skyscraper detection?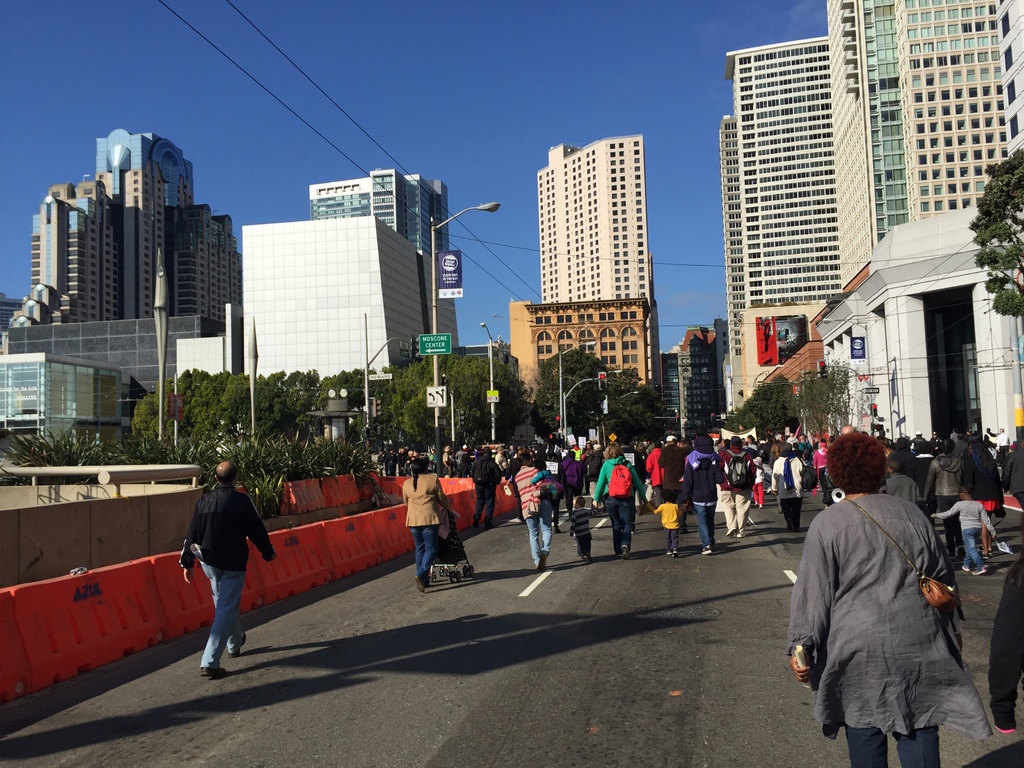
x1=725, y1=42, x2=844, y2=401
